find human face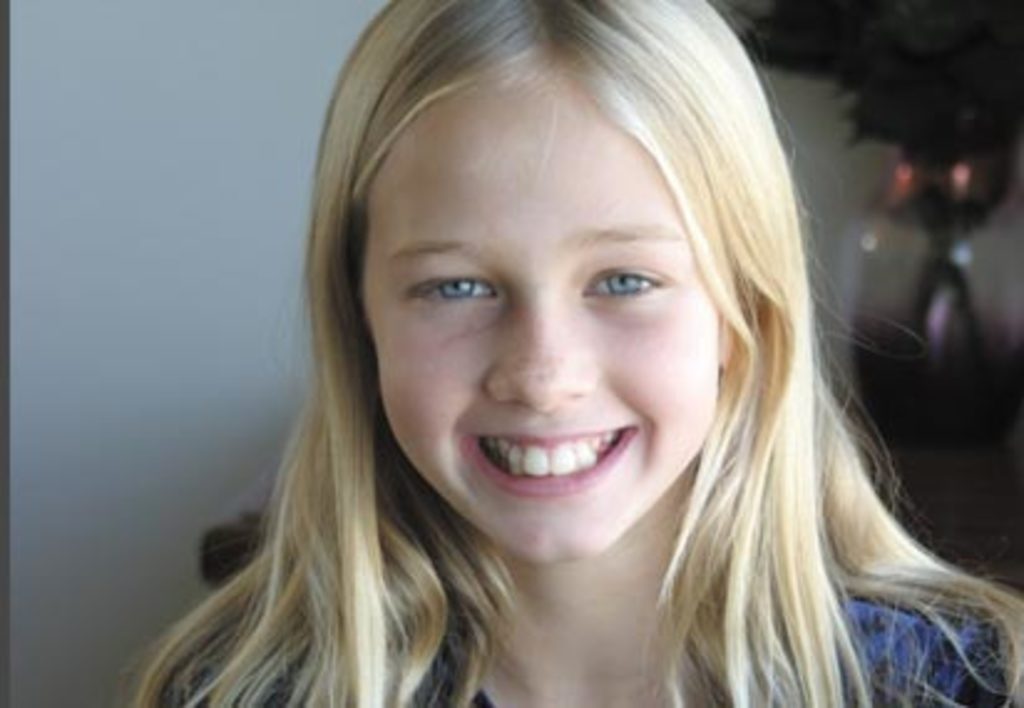
355 77 723 569
